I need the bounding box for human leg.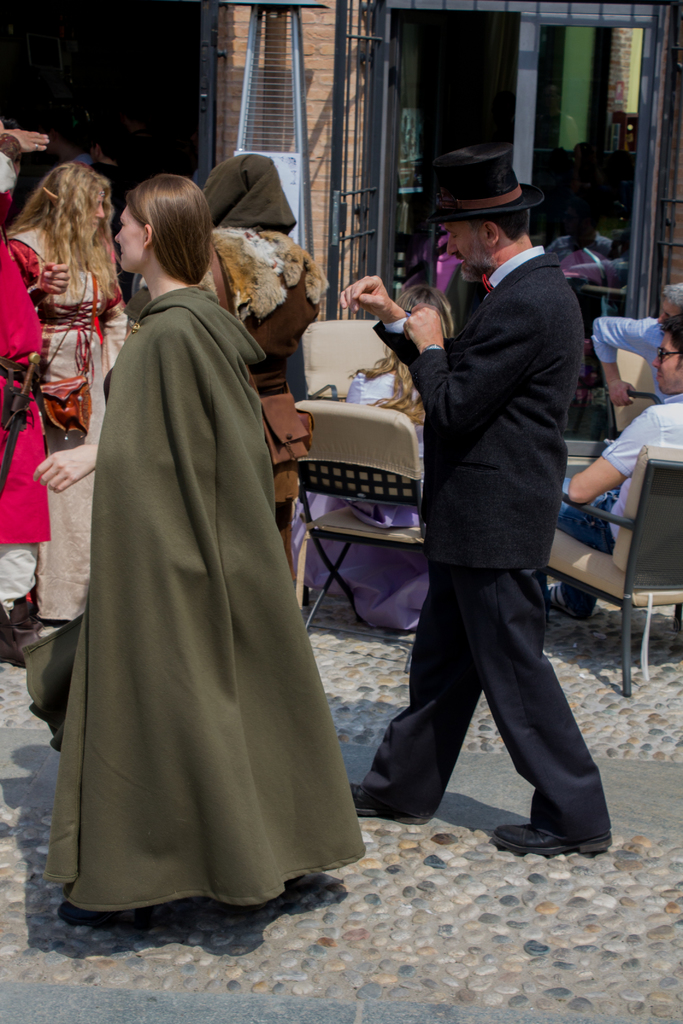
Here it is: bbox=(352, 561, 481, 832).
